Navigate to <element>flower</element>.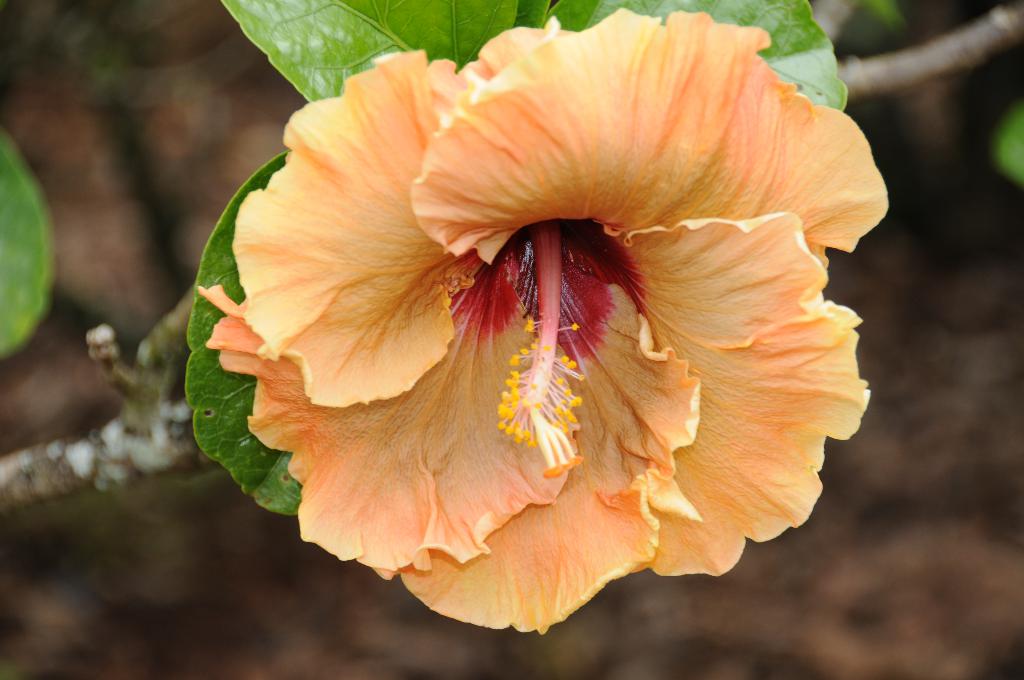
Navigation target: bbox(183, 0, 886, 623).
